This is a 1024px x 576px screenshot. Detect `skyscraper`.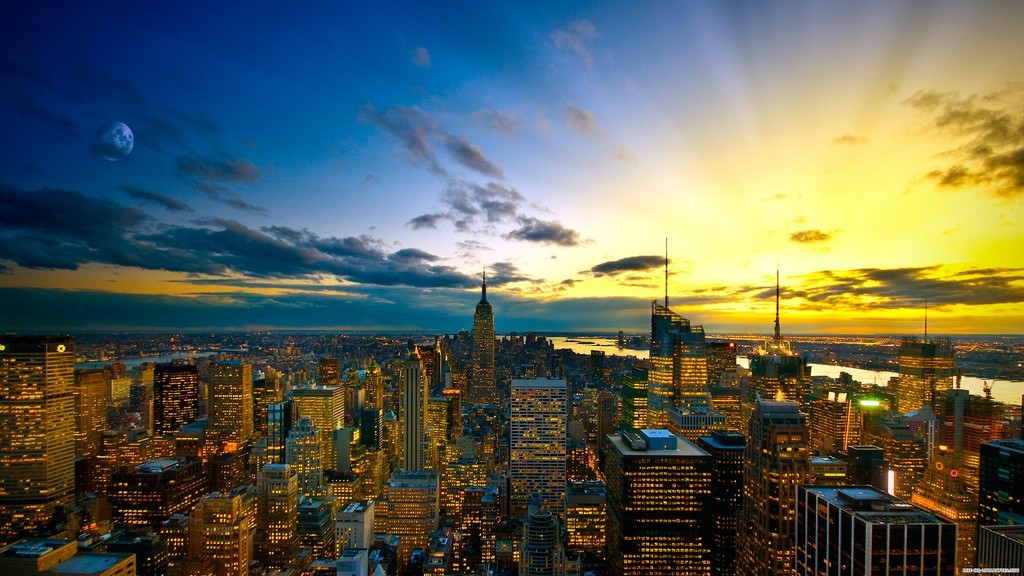
[x1=478, y1=283, x2=507, y2=419].
